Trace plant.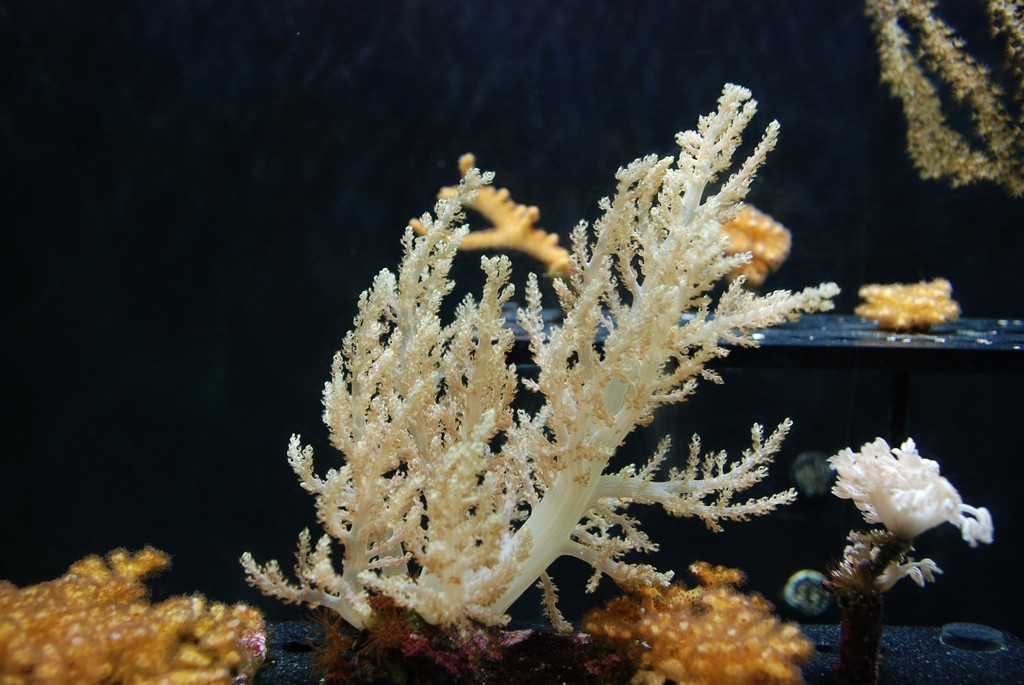
Traced to rect(333, 104, 822, 616).
